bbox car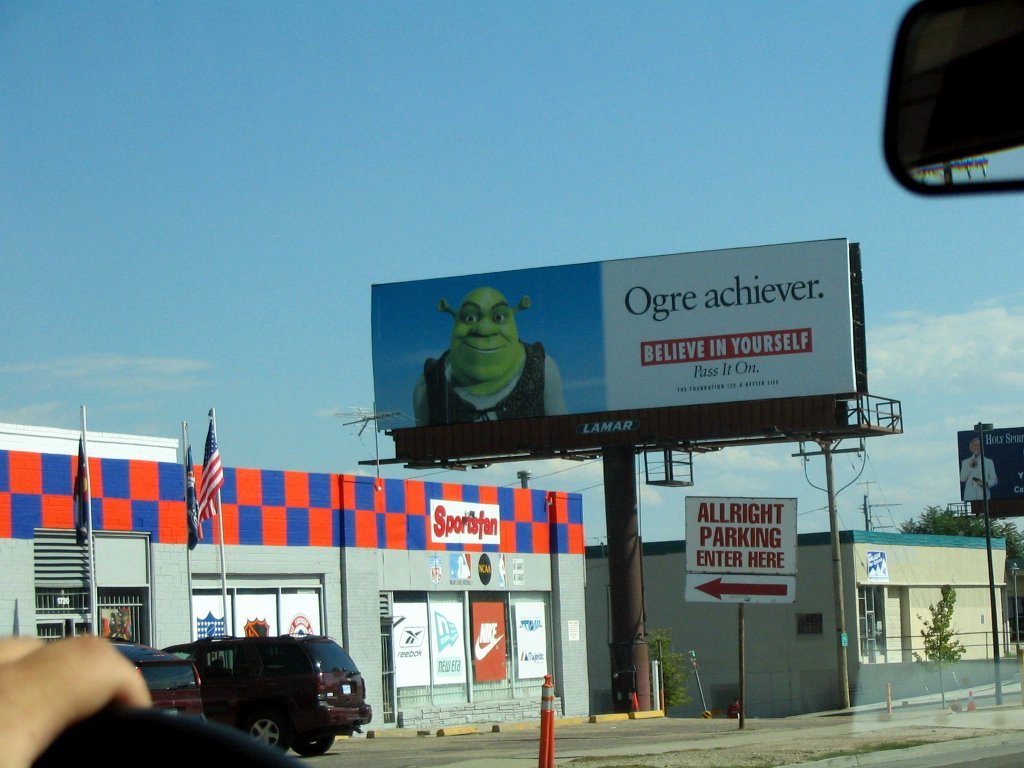
left=113, top=633, right=207, bottom=711
